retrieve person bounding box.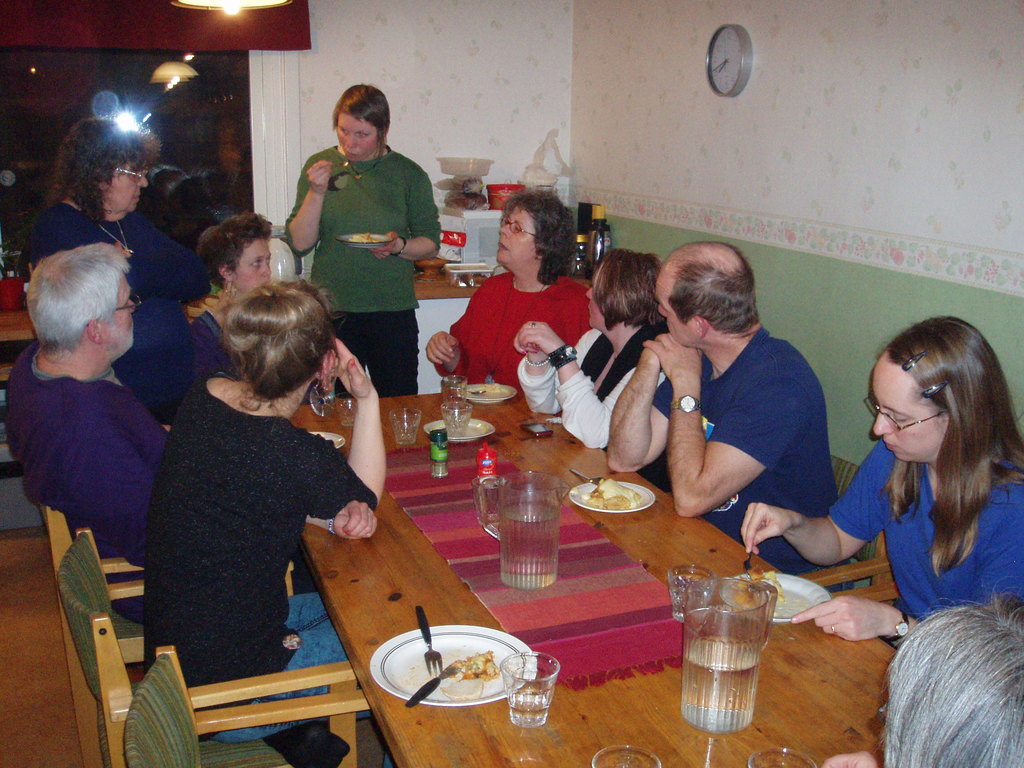
Bounding box: [x1=287, y1=83, x2=442, y2=396].
